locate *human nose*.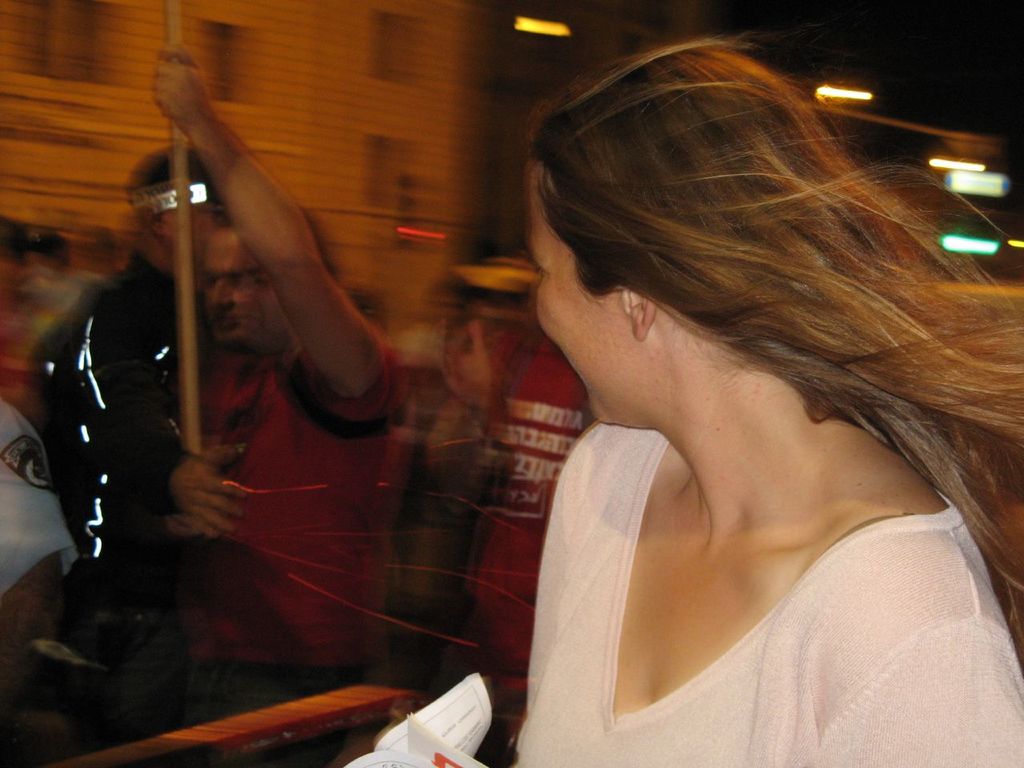
Bounding box: (left=214, top=278, right=228, bottom=306).
